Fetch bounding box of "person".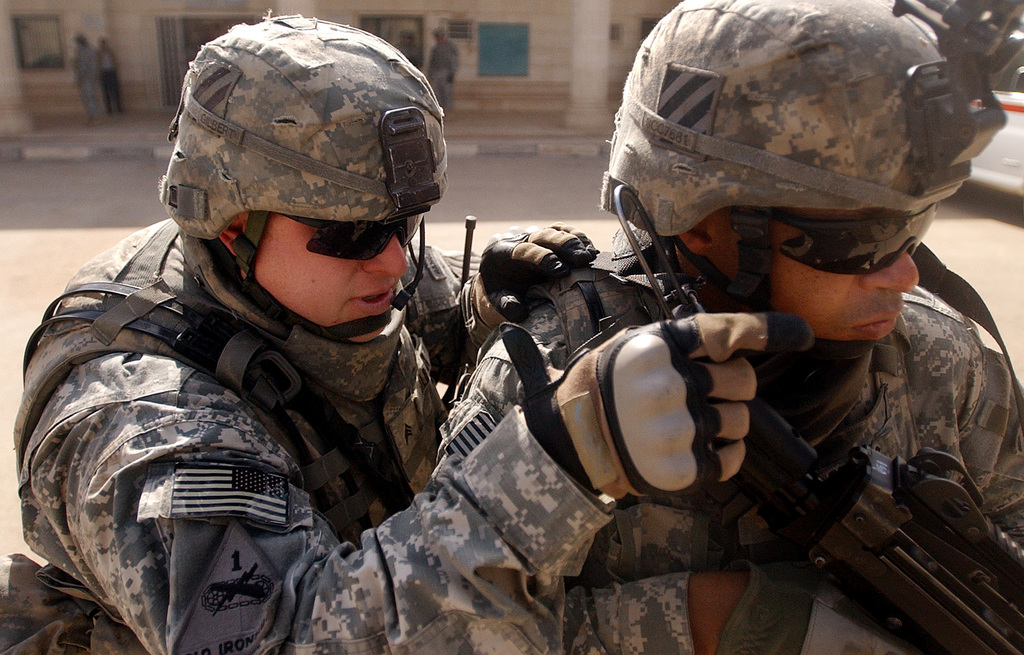
Bbox: {"left": 75, "top": 34, "right": 101, "bottom": 127}.
